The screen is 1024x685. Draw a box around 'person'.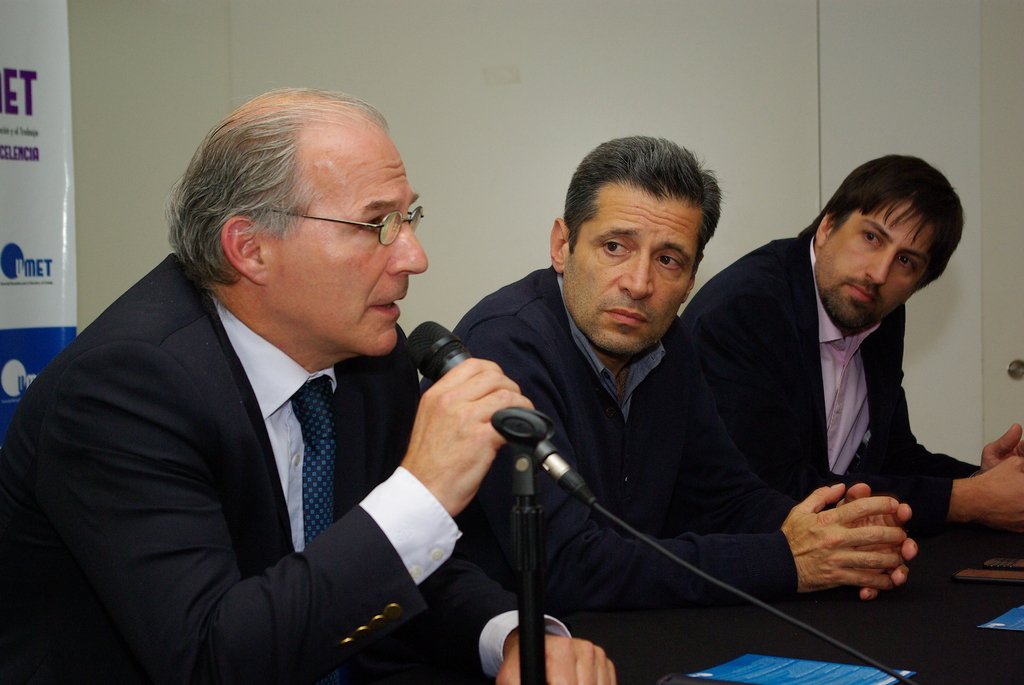
BBox(64, 104, 573, 684).
